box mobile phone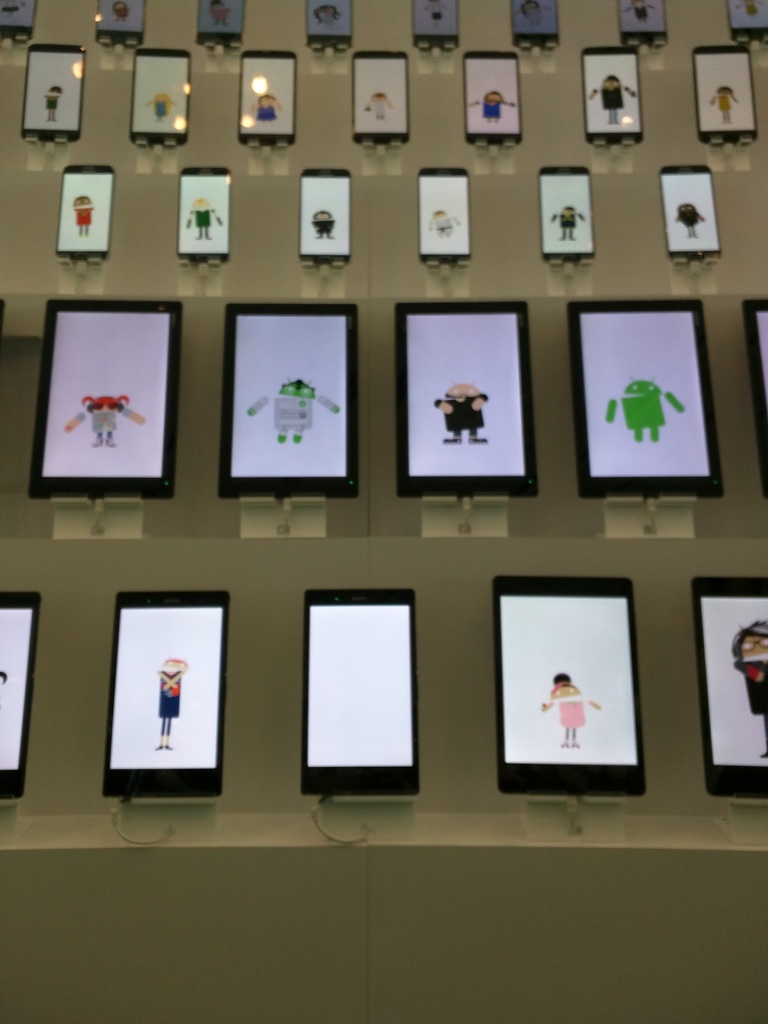
23 301 177 501
